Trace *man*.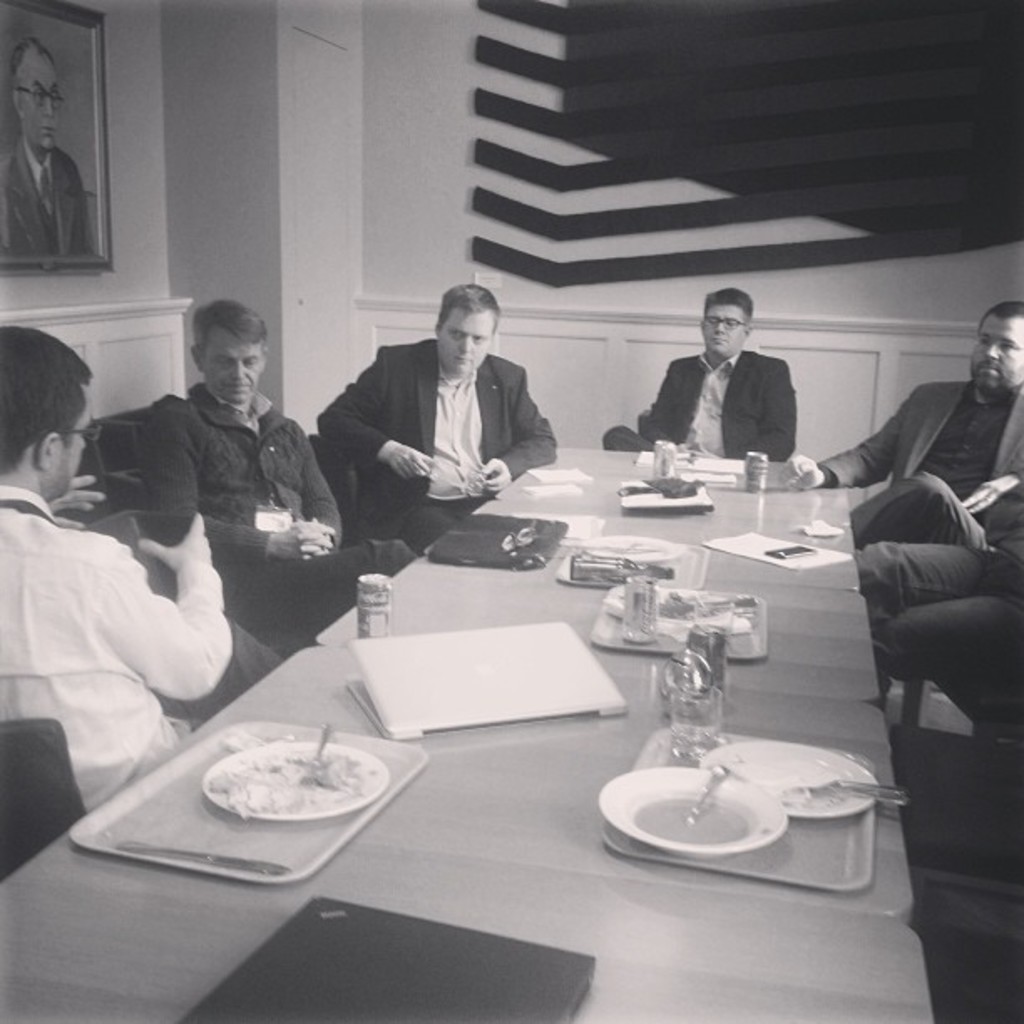
Traced to 639, 300, 823, 475.
